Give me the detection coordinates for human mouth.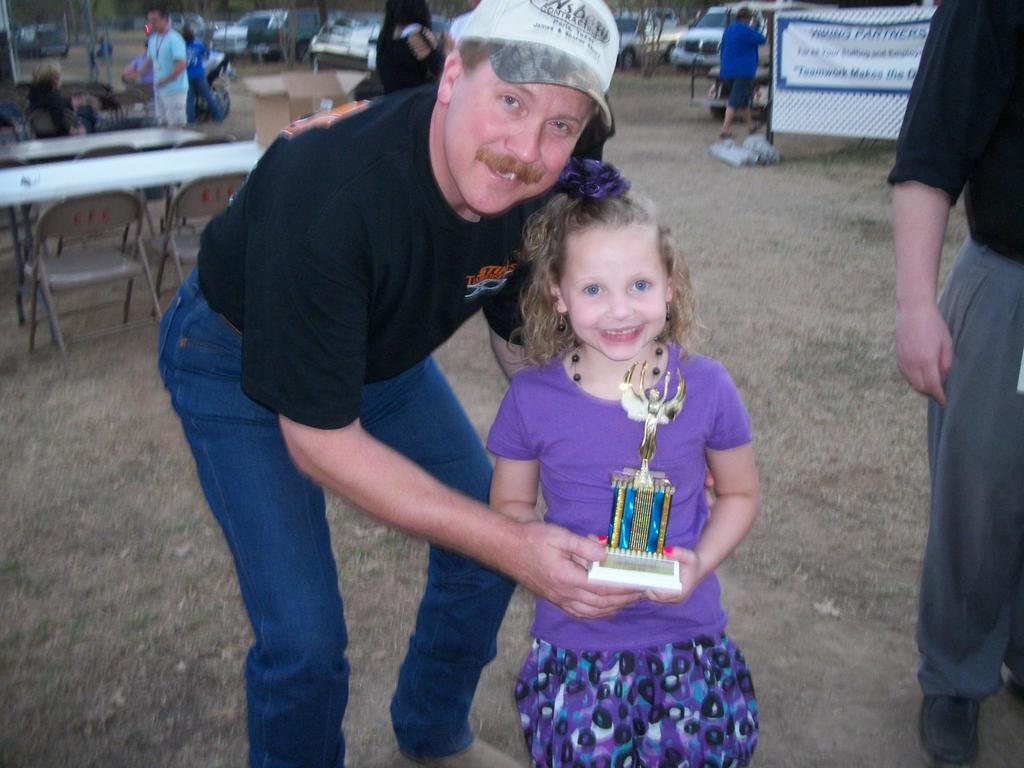
Rect(479, 161, 530, 184).
